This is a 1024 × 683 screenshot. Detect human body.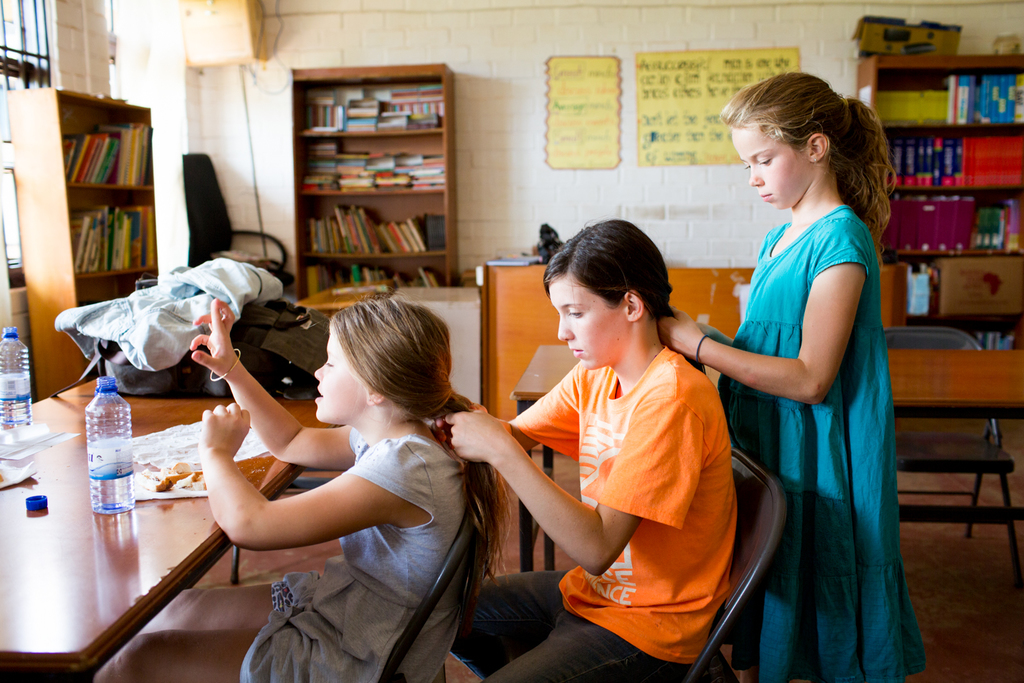
x1=492 y1=219 x2=765 y2=672.
